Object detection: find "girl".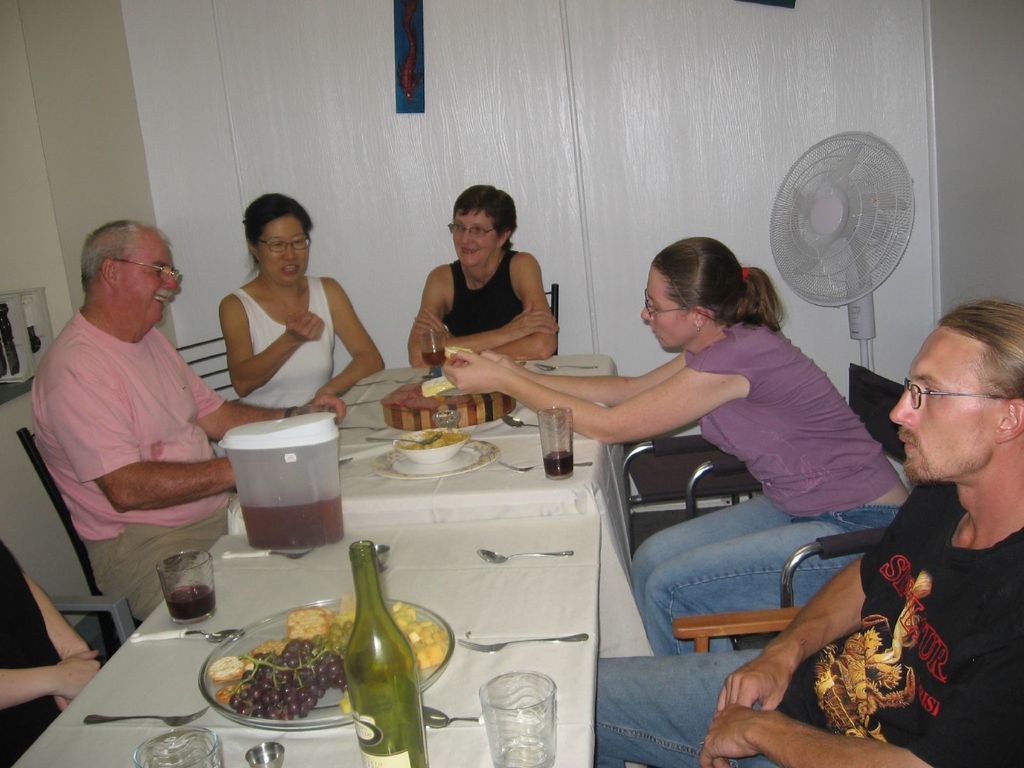
(x1=221, y1=191, x2=385, y2=433).
